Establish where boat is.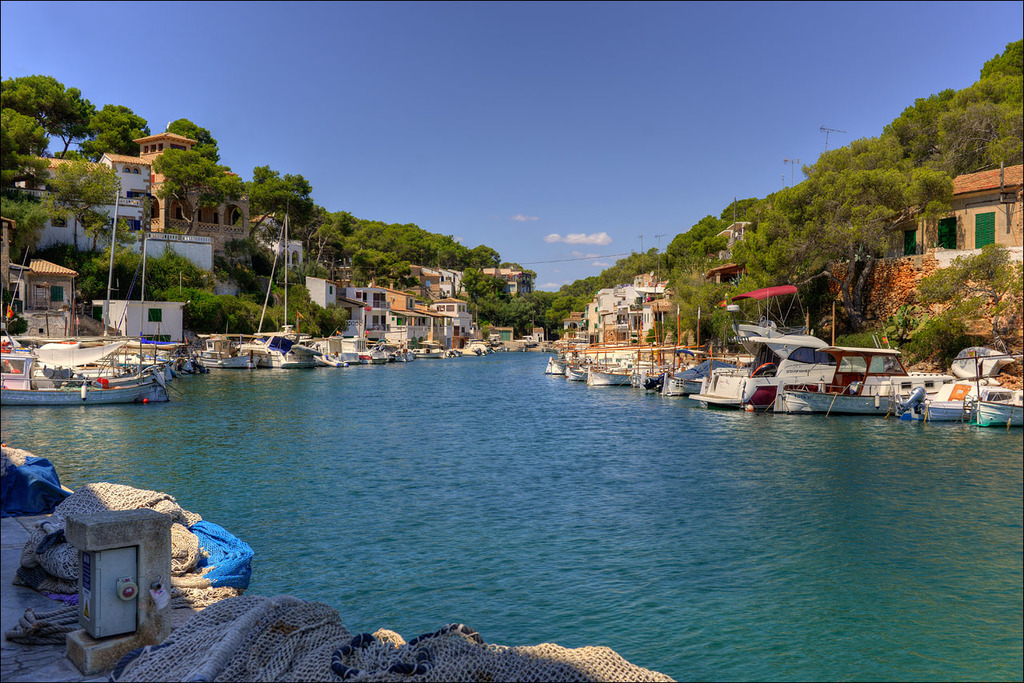
Established at bbox=[0, 362, 174, 401].
